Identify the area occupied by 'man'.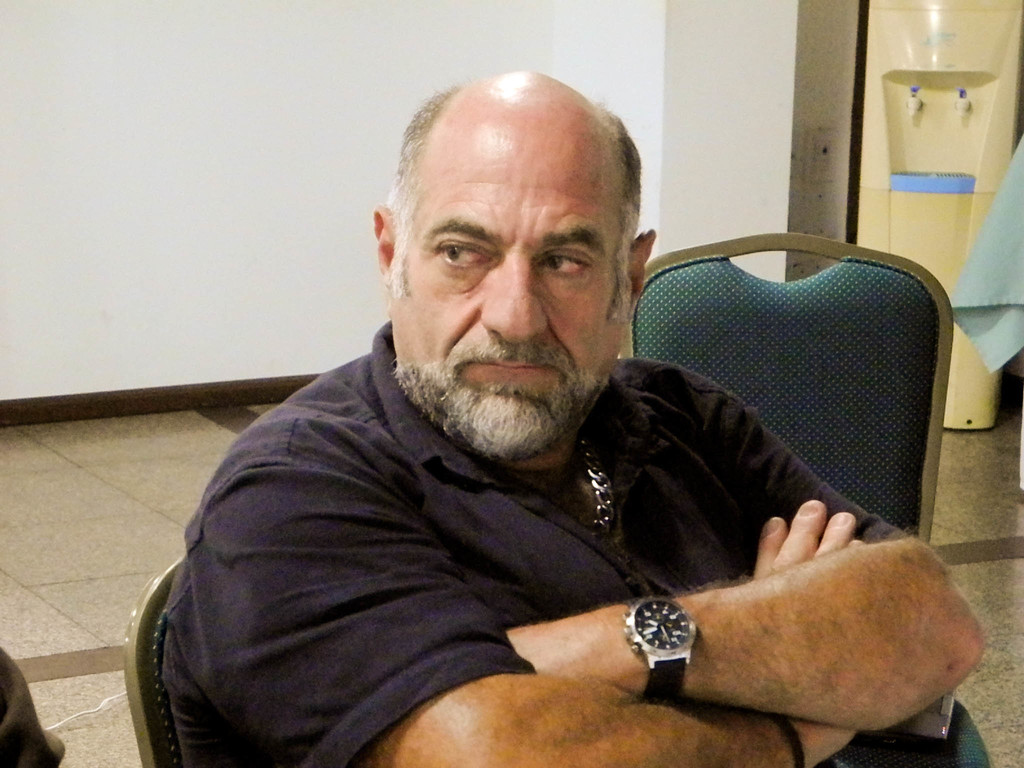
Area: box=[168, 69, 993, 767].
